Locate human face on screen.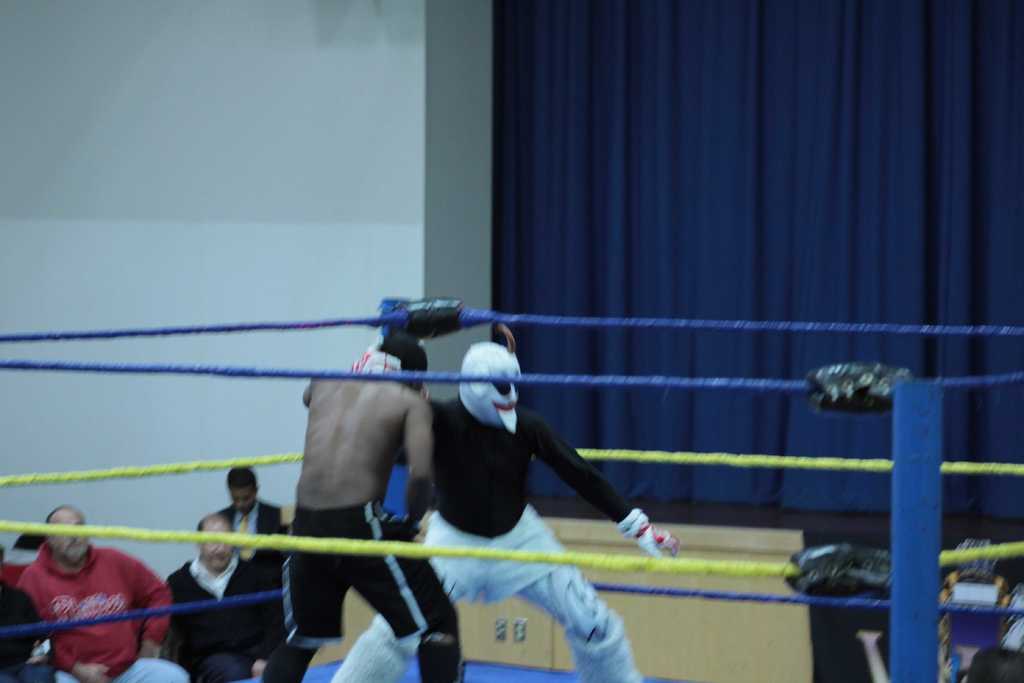
On screen at box(194, 520, 234, 568).
